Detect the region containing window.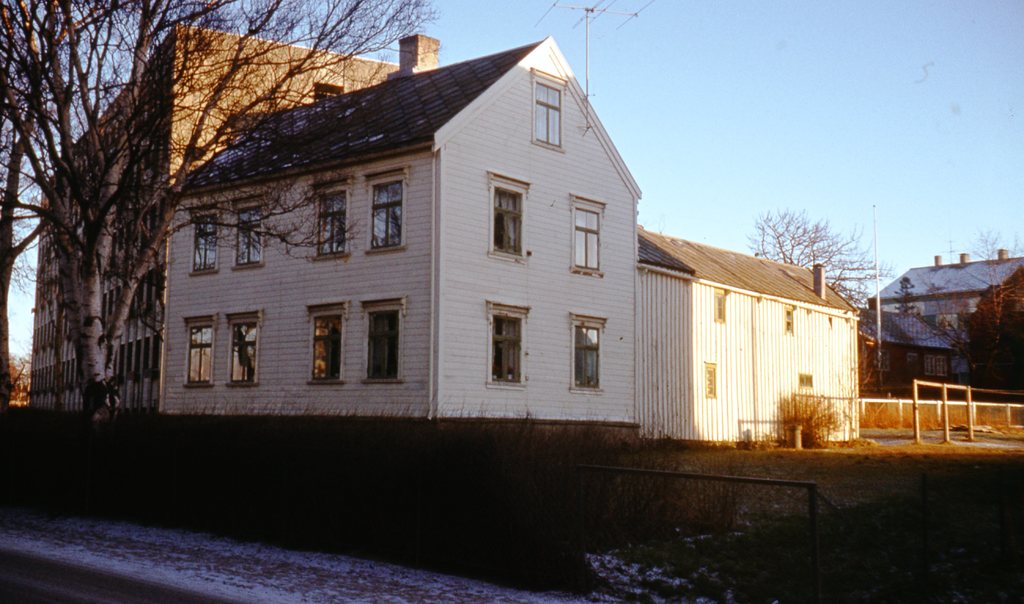
{"x1": 568, "y1": 313, "x2": 610, "y2": 395}.
